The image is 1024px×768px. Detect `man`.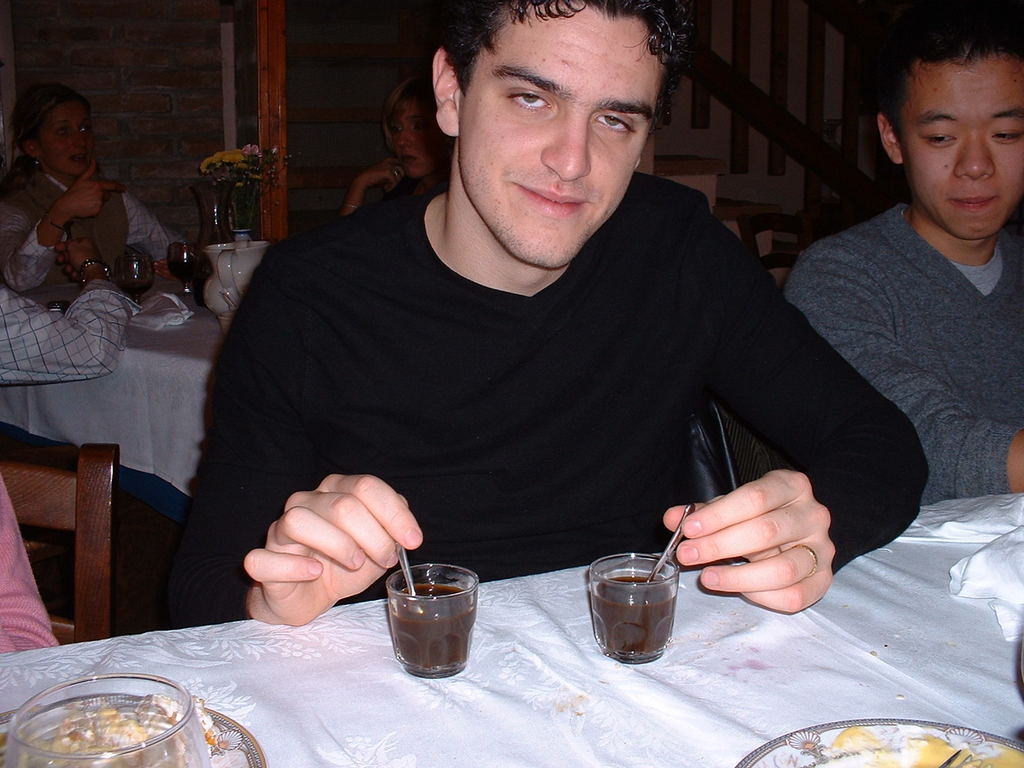
Detection: BBox(156, 14, 917, 675).
